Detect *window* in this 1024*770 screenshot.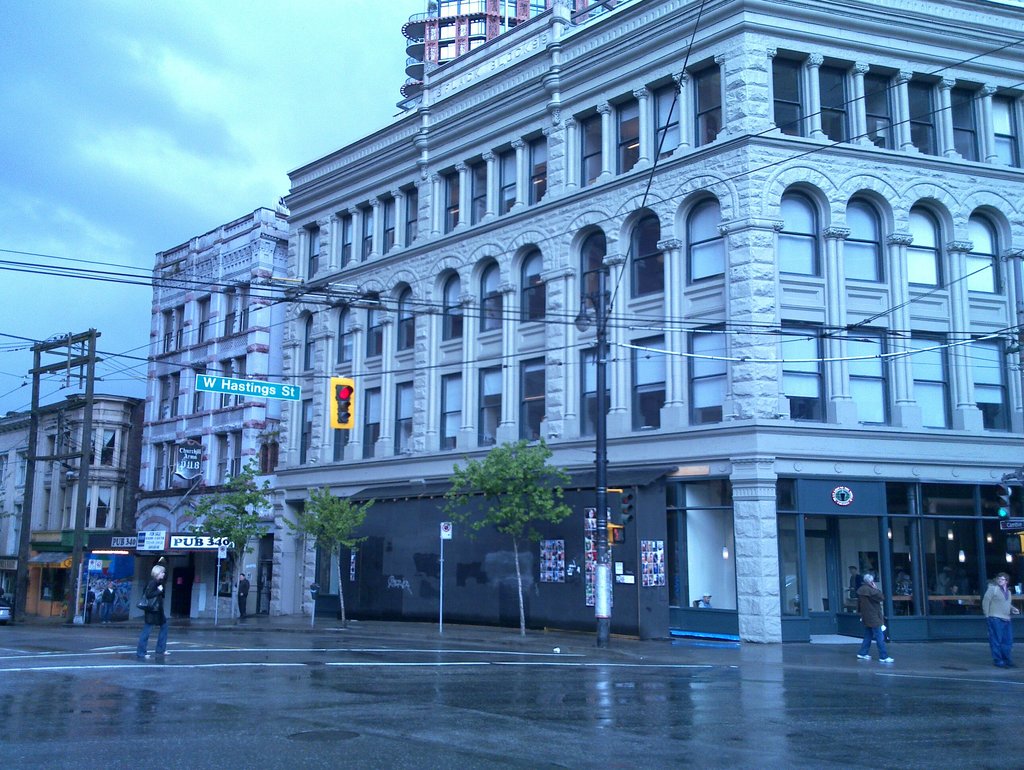
Detection: l=302, t=402, r=313, b=468.
